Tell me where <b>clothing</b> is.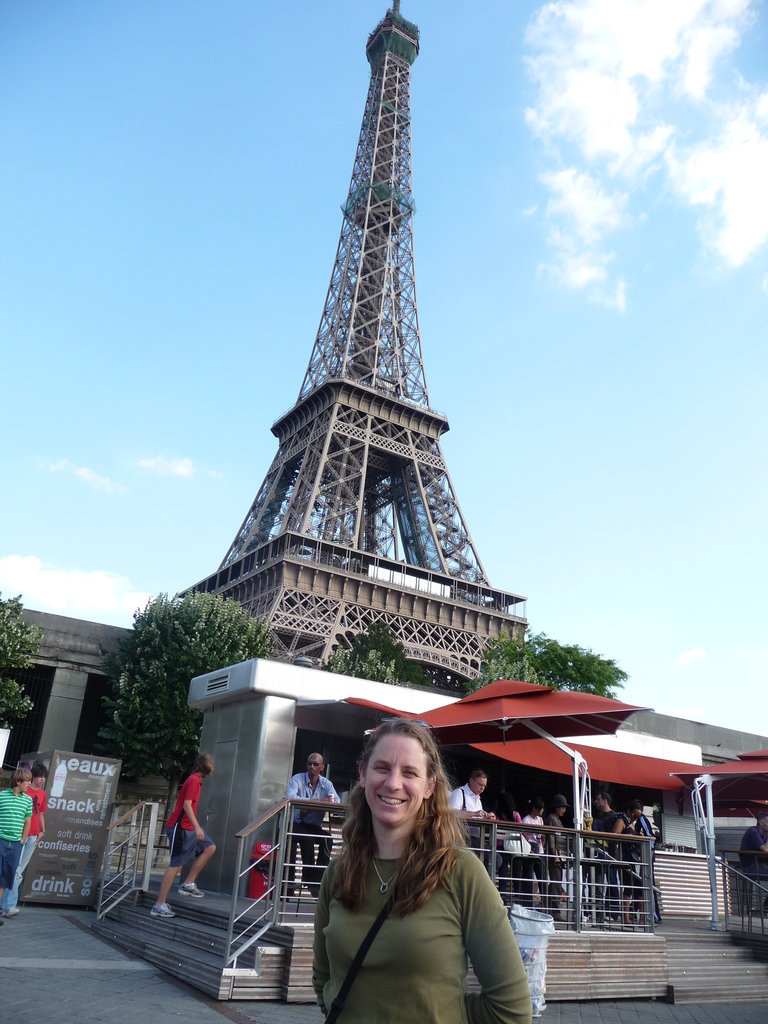
<b>clothing</b> is at <region>619, 810, 654, 897</region>.
